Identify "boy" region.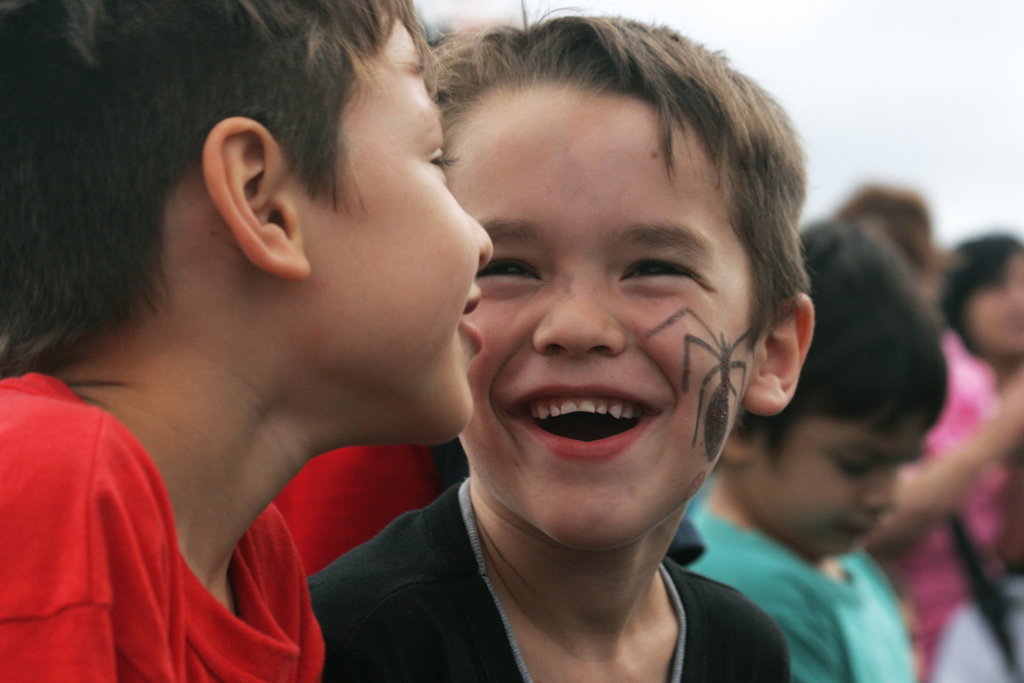
Region: {"left": 0, "top": 0, "right": 498, "bottom": 682}.
